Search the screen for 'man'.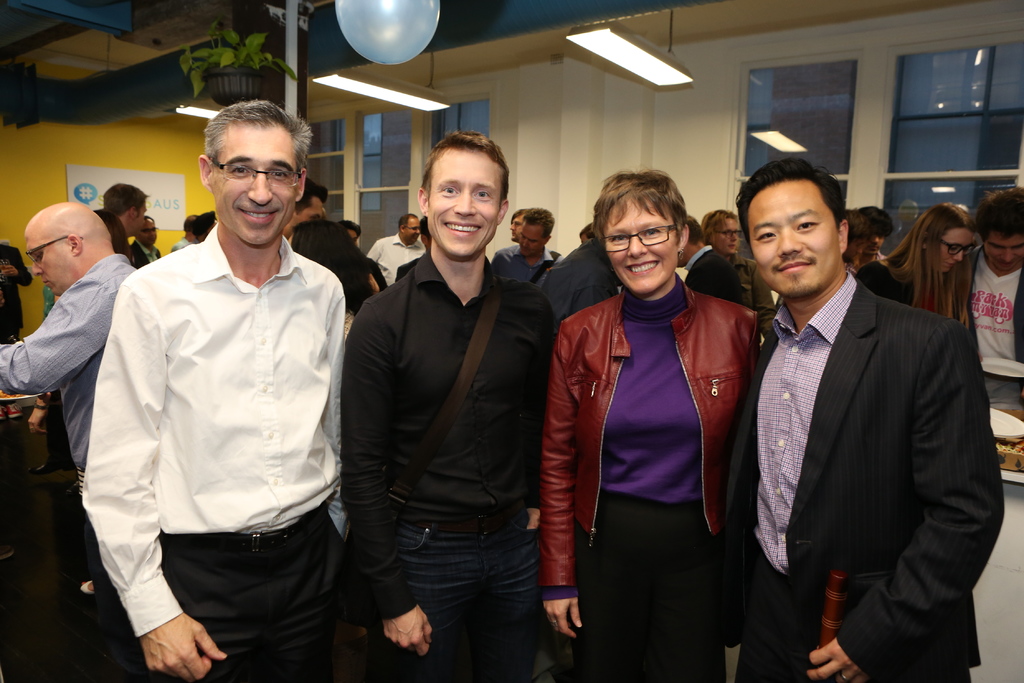
Found at Rect(494, 206, 564, 290).
